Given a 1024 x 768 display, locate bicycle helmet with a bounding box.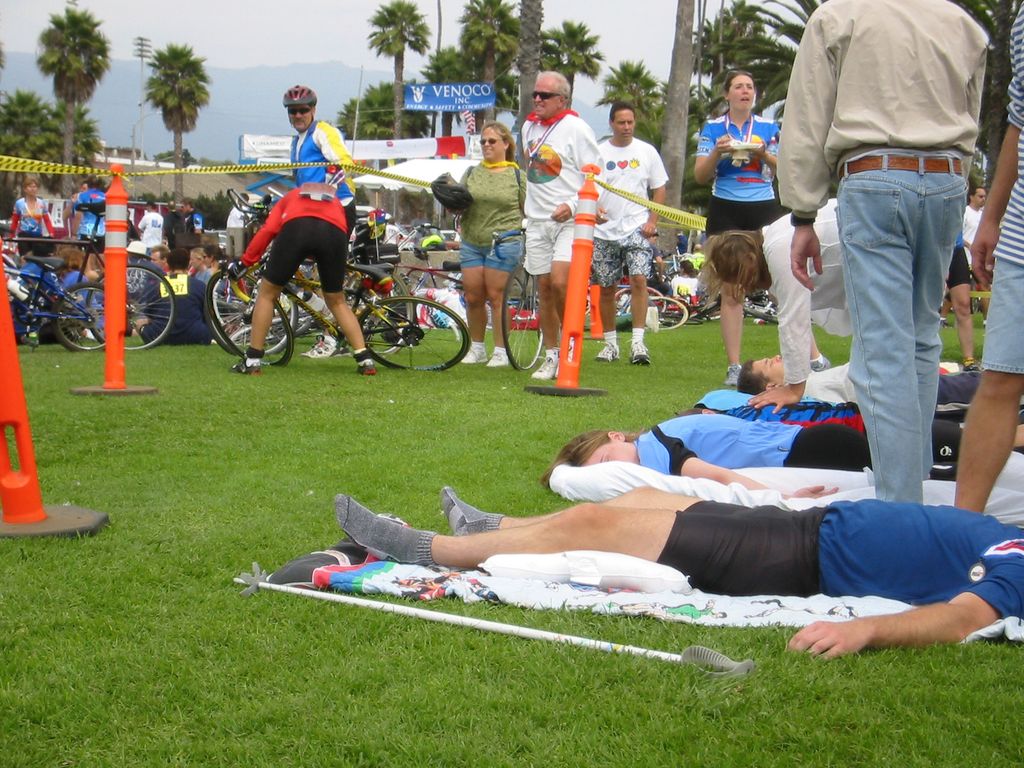
Located: {"x1": 281, "y1": 83, "x2": 323, "y2": 105}.
